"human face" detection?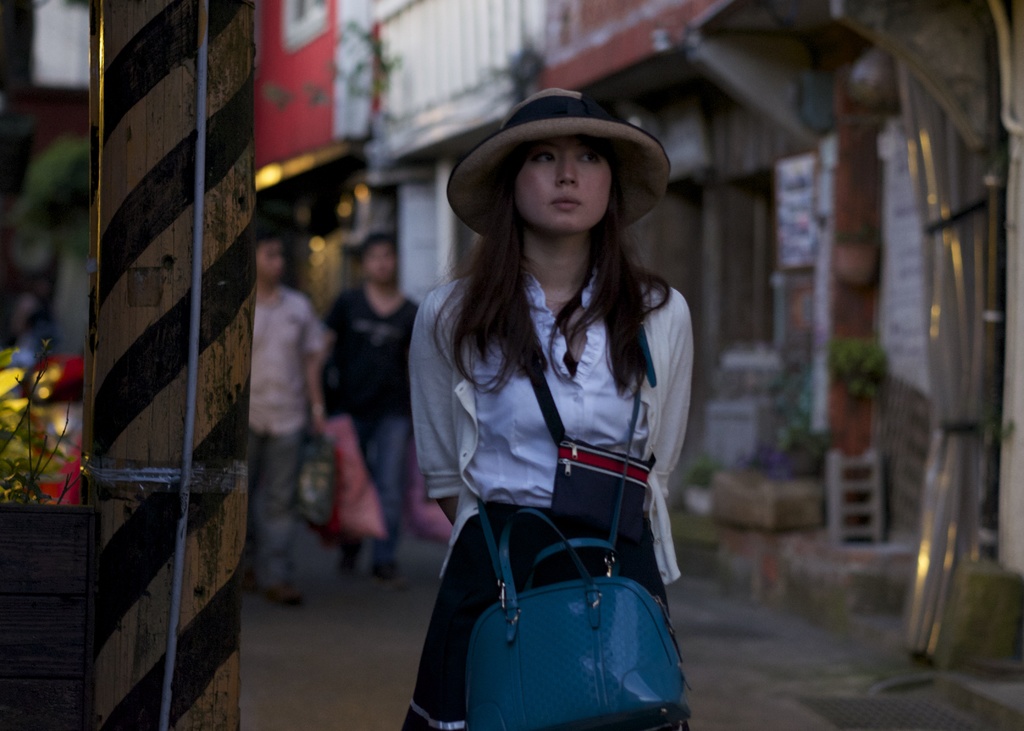
(511,144,622,234)
